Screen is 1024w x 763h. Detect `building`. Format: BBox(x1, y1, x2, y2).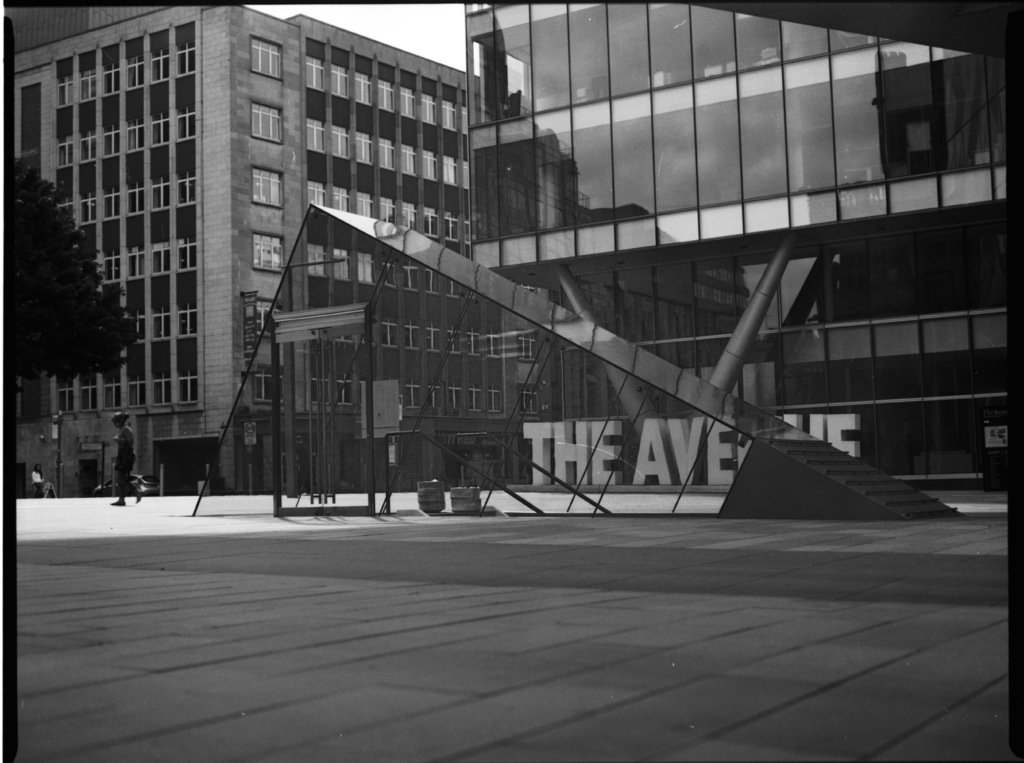
BBox(459, 0, 1014, 500).
